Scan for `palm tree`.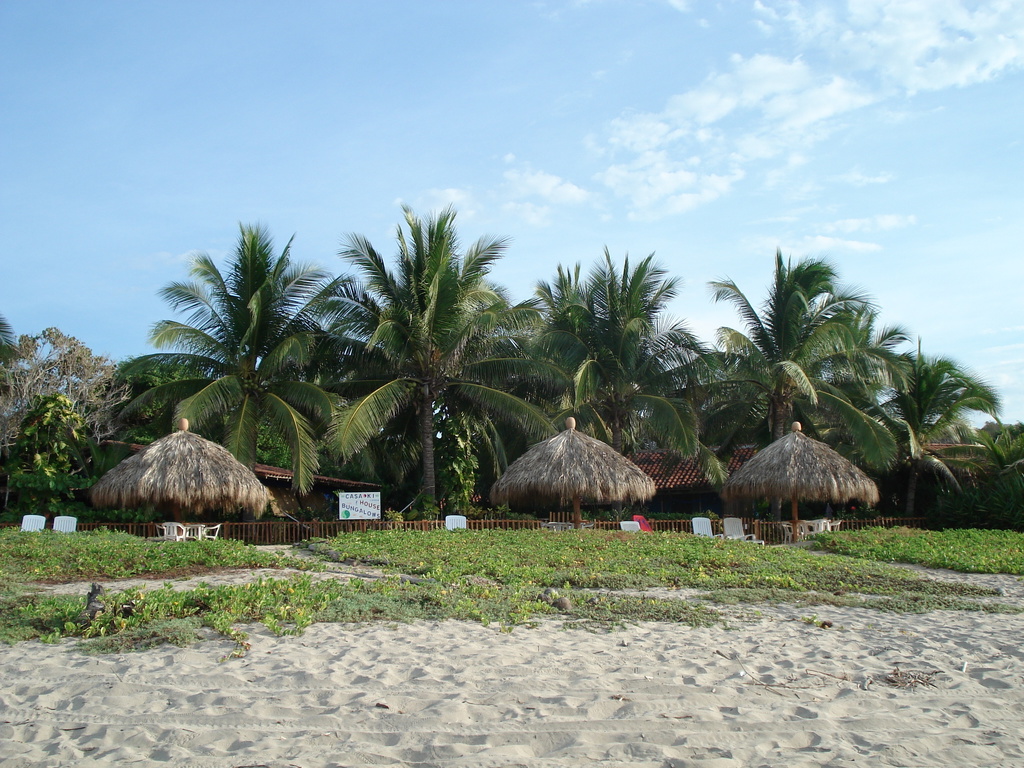
Scan result: 890 346 963 437.
